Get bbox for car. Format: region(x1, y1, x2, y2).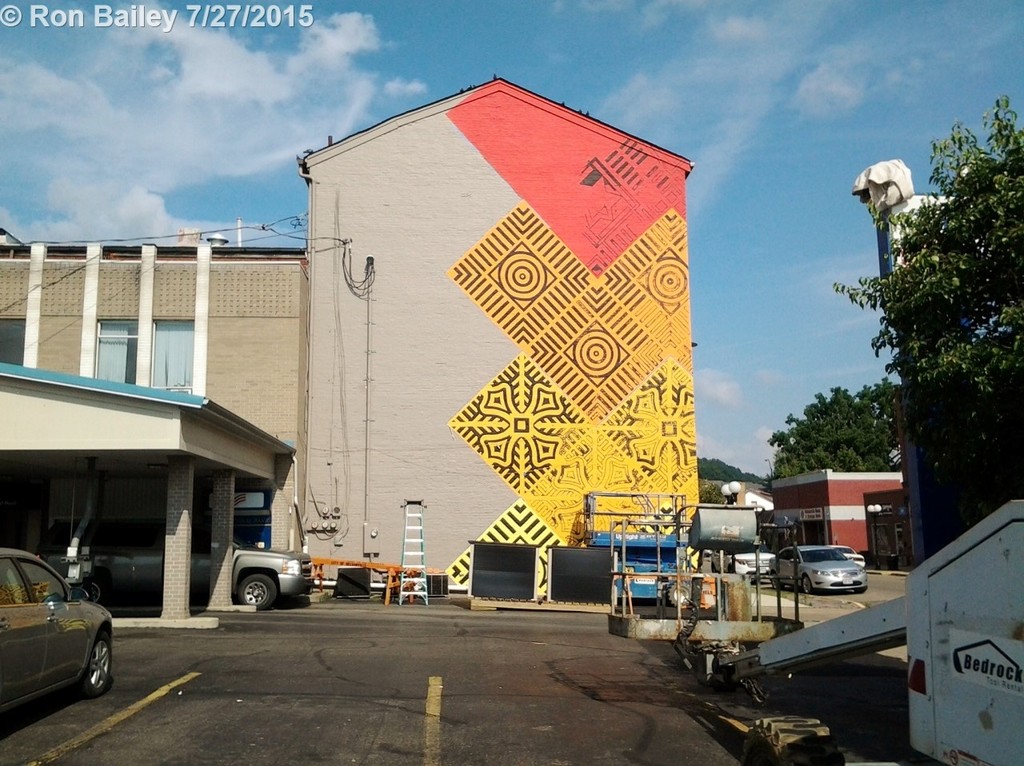
region(769, 547, 866, 596).
